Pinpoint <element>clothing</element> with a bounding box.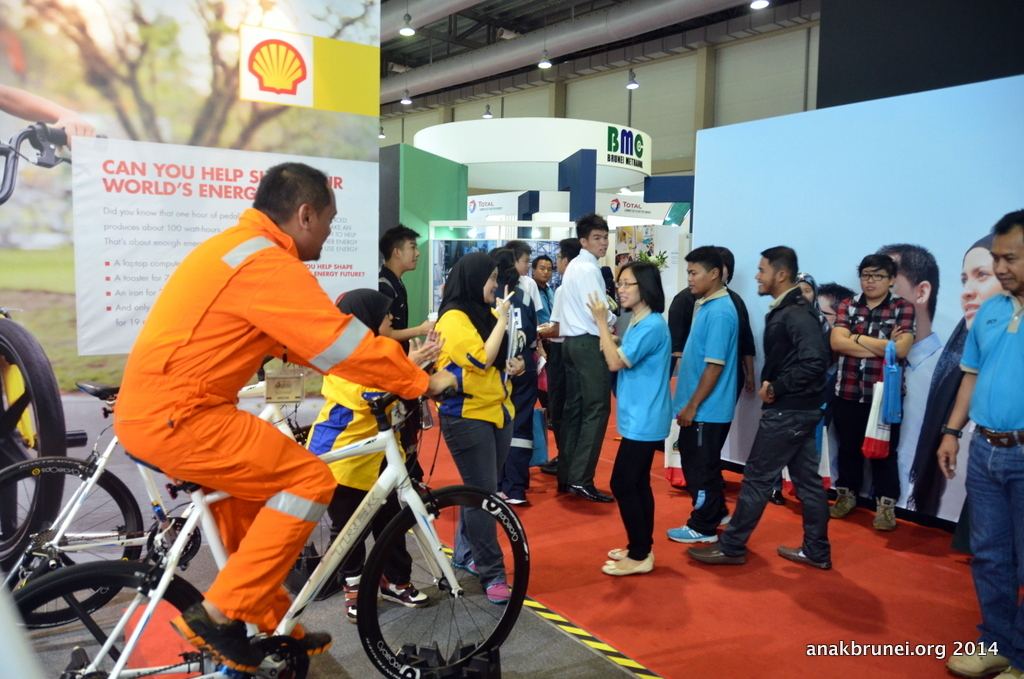
<box>426,266,517,584</box>.
